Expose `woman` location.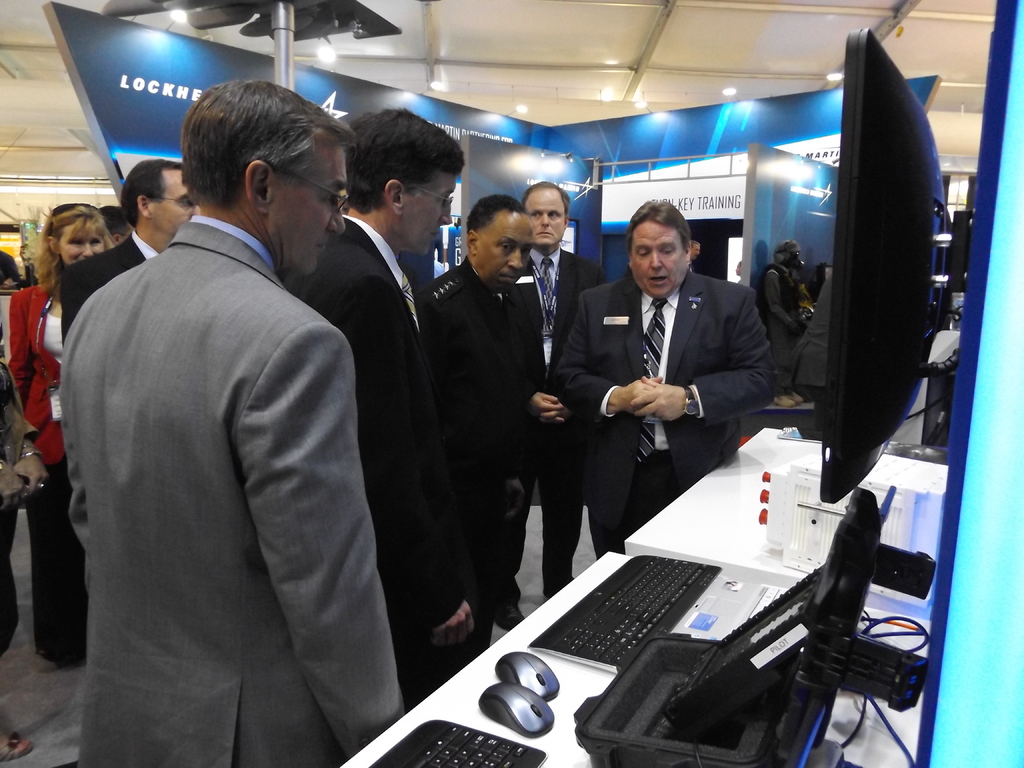
Exposed at left=6, top=206, right=115, bottom=669.
